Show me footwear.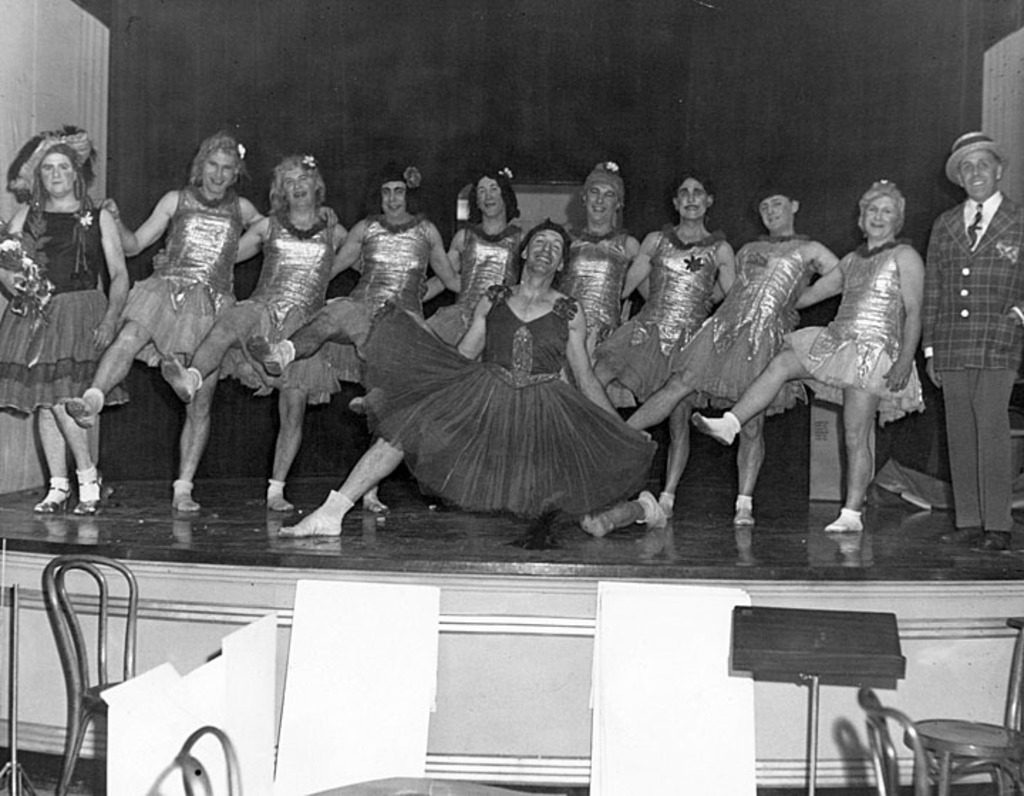
footwear is here: left=38, top=483, right=71, bottom=516.
